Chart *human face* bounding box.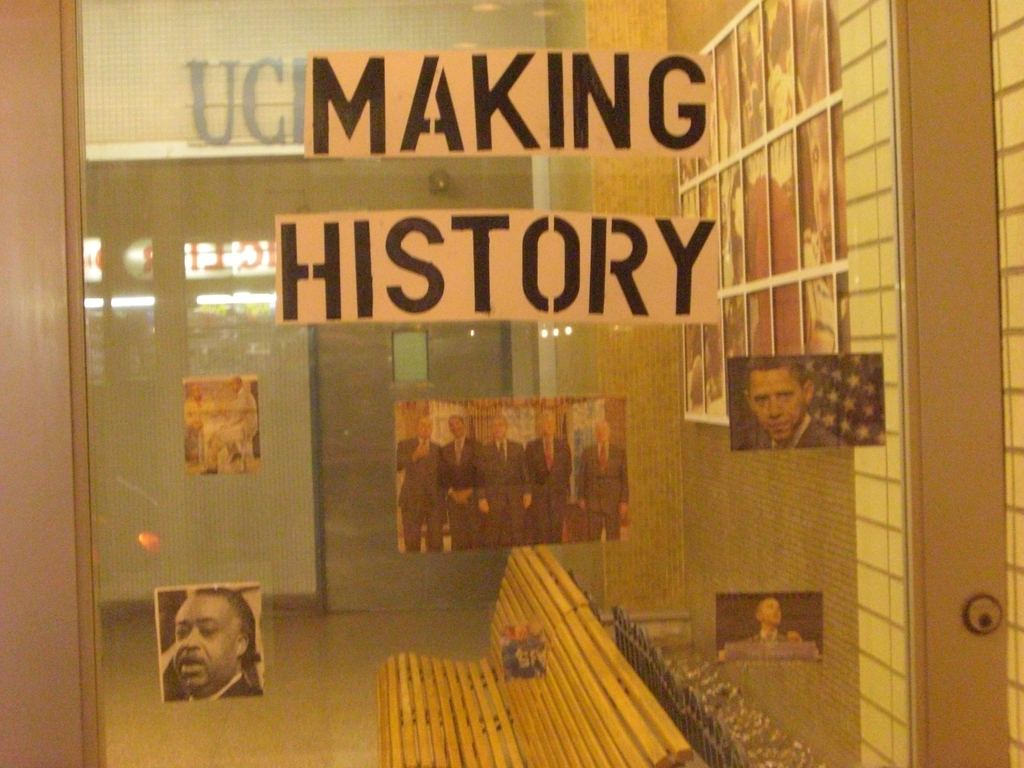
Charted: bbox=[178, 590, 236, 685].
